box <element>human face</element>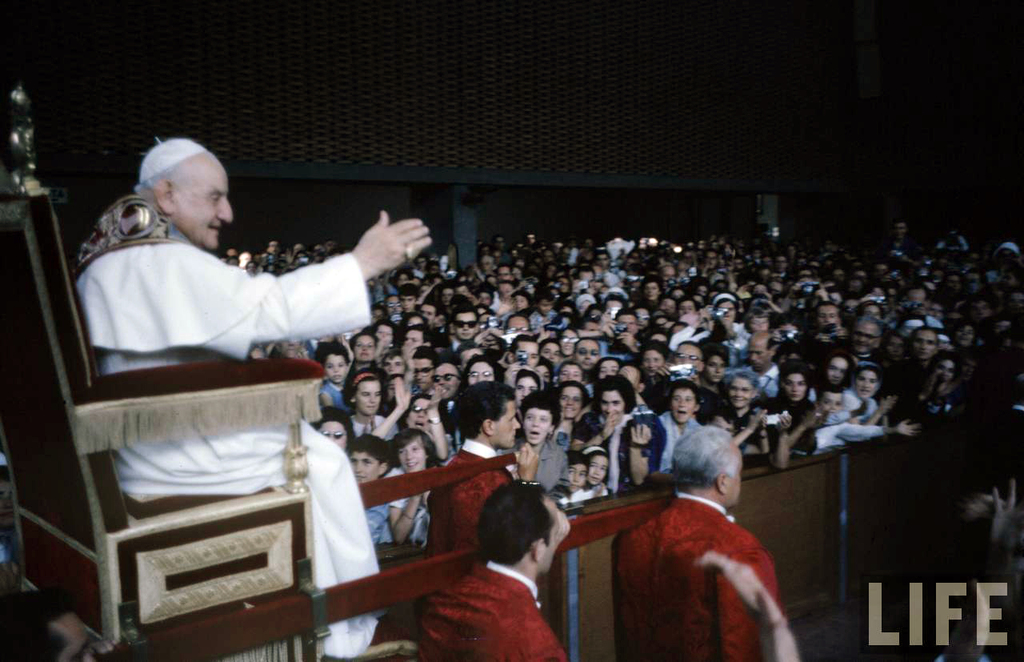
Rect(704, 359, 729, 383)
